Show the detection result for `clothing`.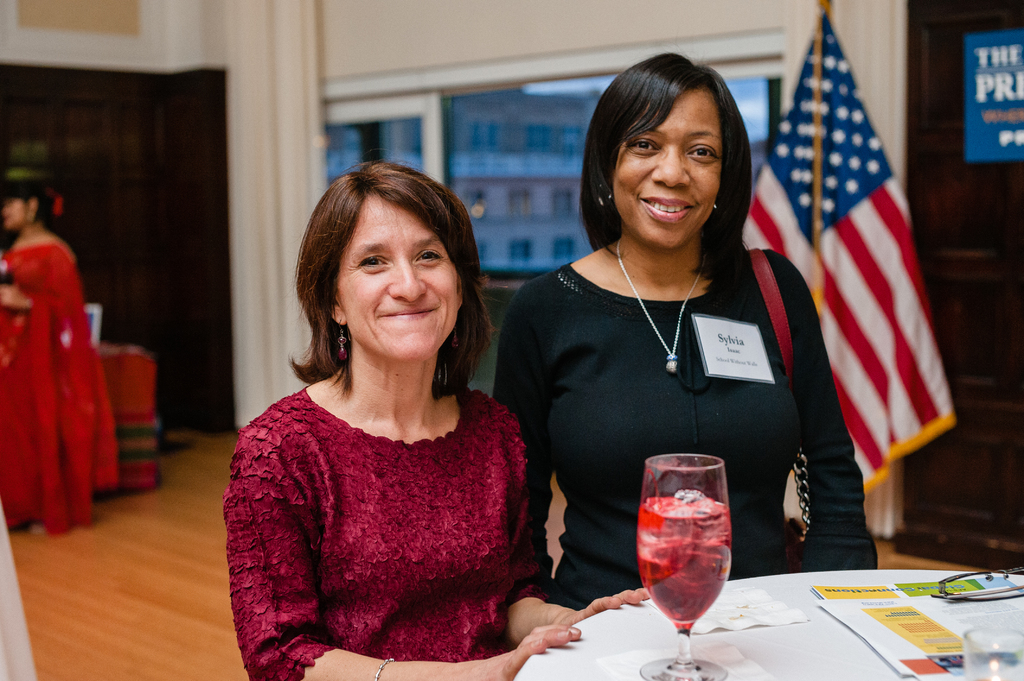
<region>496, 247, 886, 611</region>.
